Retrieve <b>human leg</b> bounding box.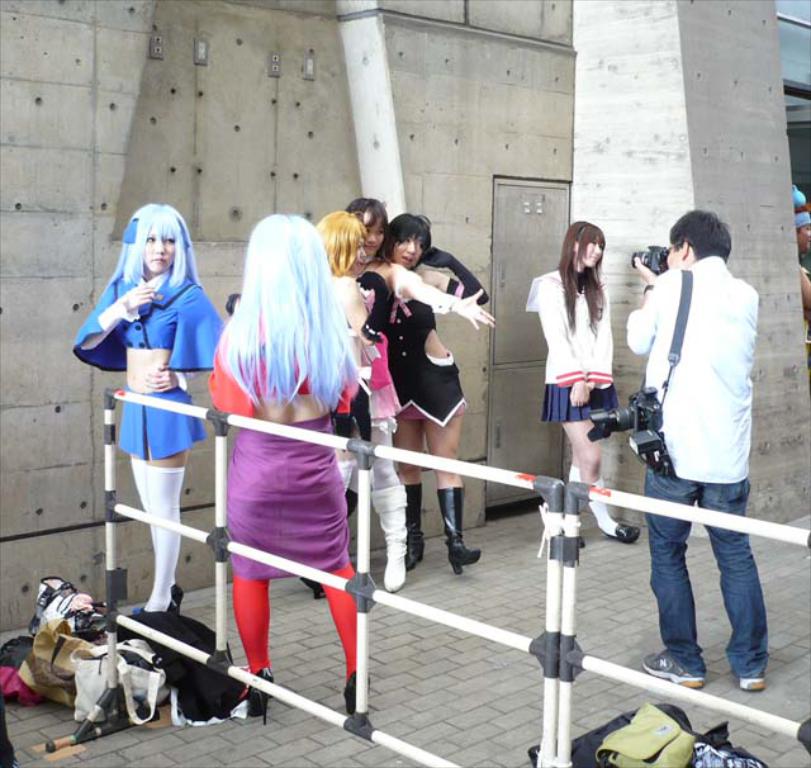
Bounding box: detection(564, 441, 587, 482).
